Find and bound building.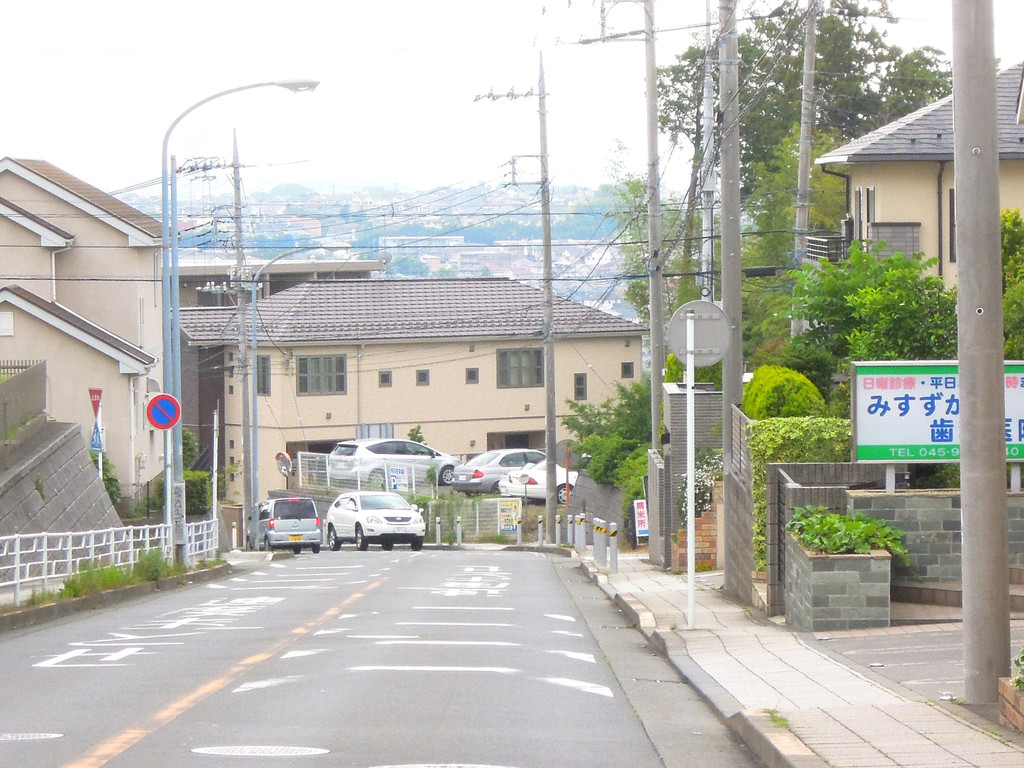
Bound: locate(170, 277, 650, 509).
